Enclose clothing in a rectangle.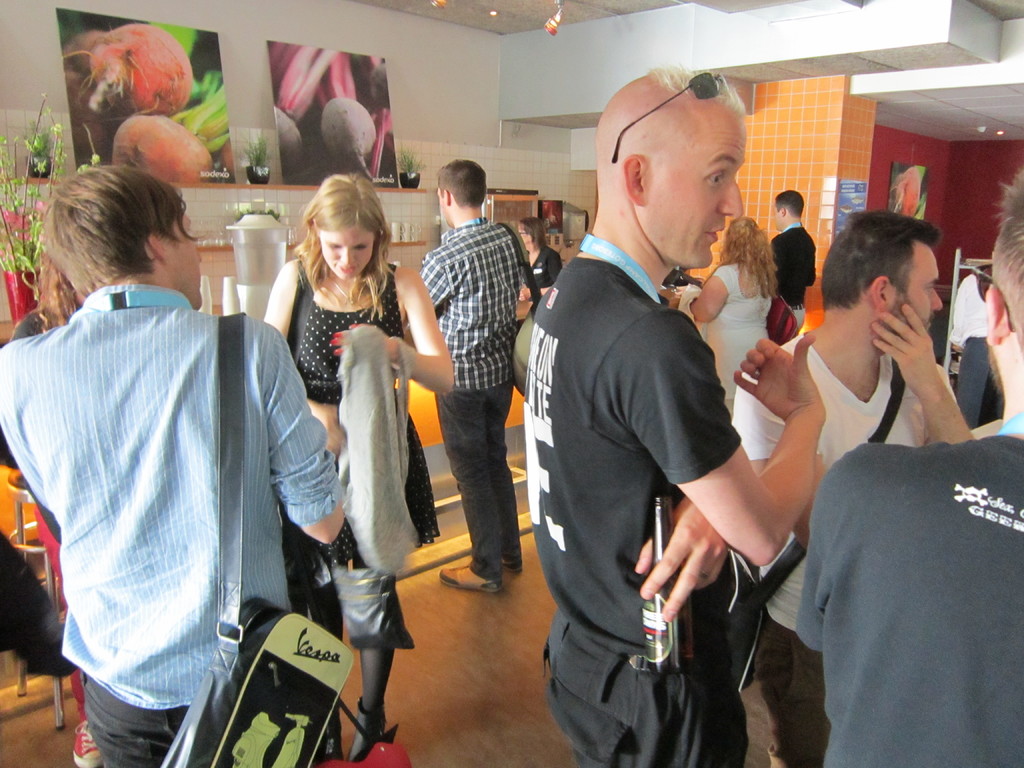
711 267 783 458.
